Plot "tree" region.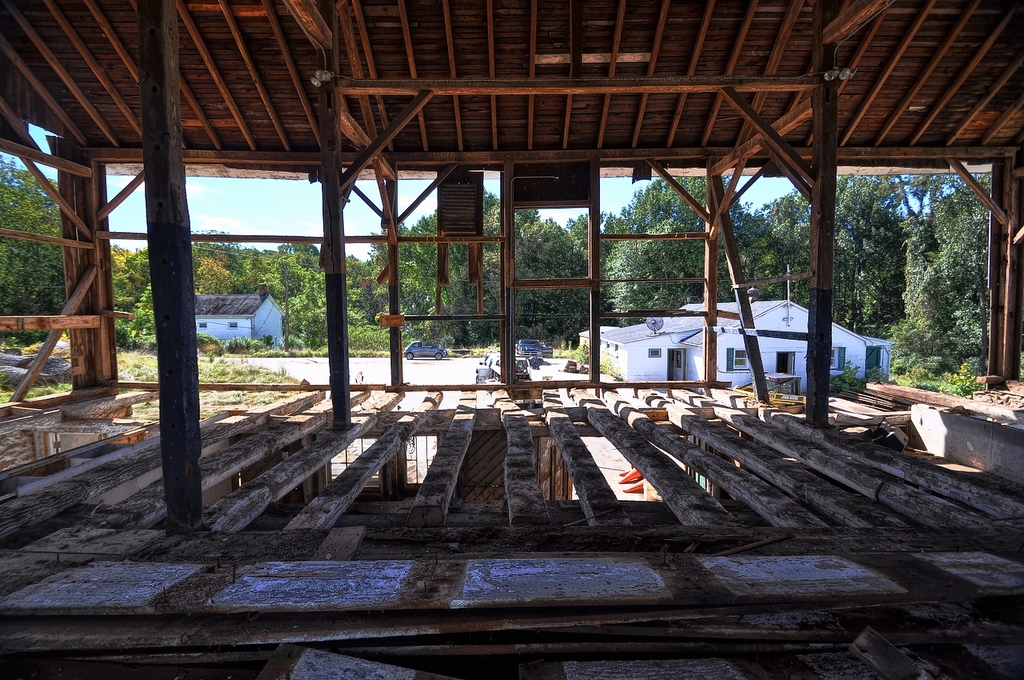
Plotted at [267,223,344,346].
